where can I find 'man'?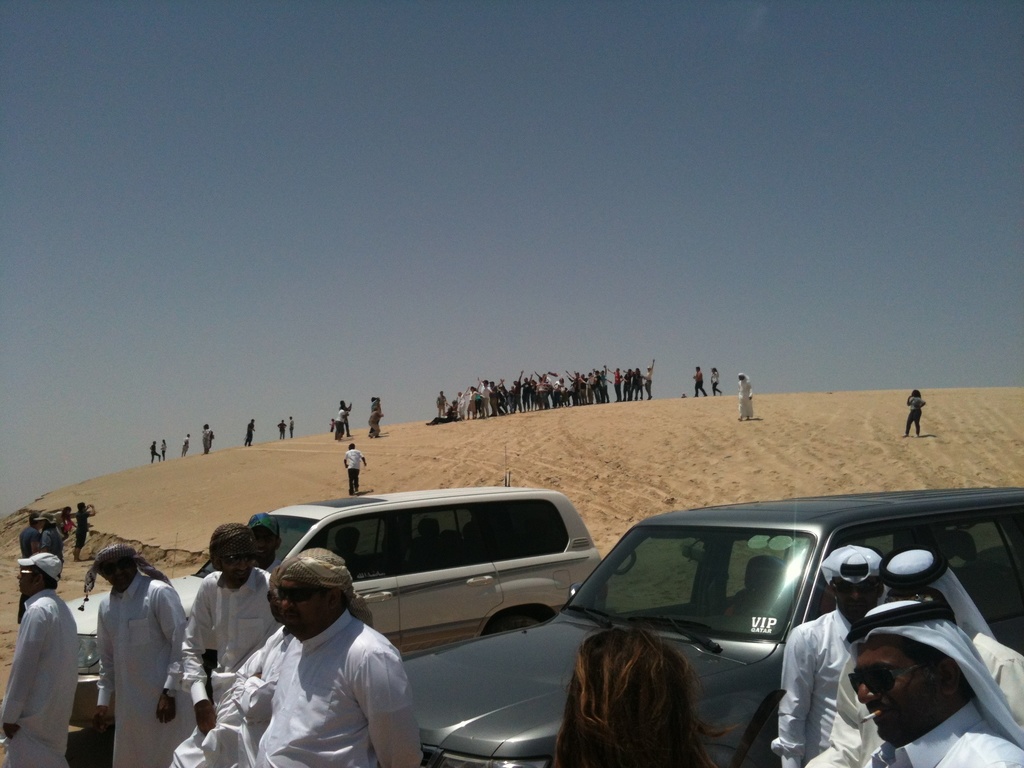
You can find it at box=[833, 594, 1023, 767].
